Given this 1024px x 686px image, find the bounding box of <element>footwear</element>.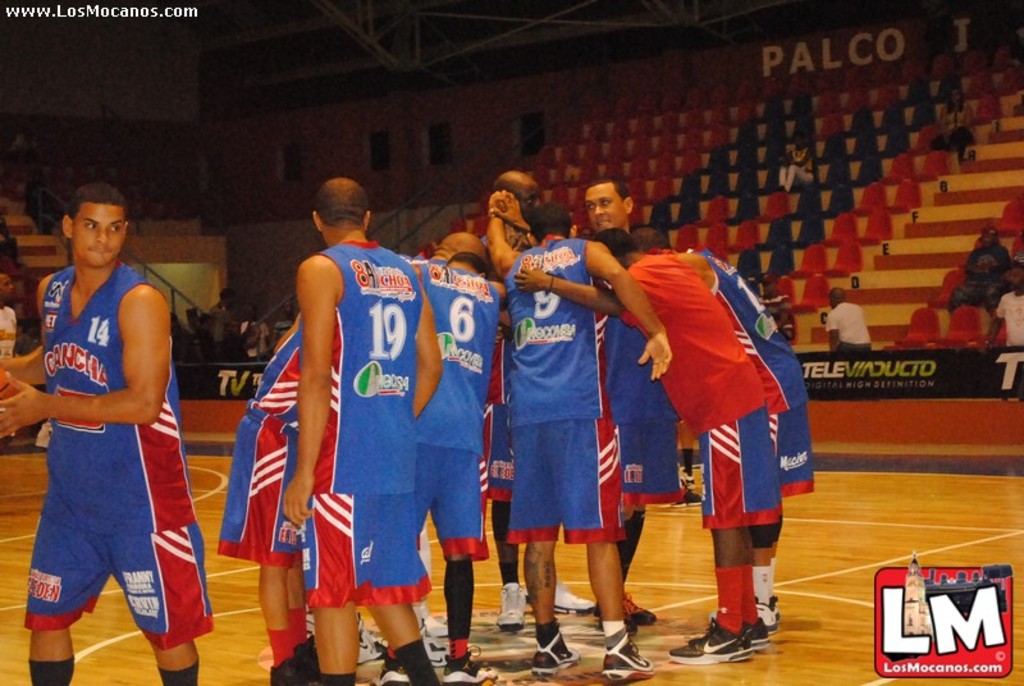
locate(420, 608, 451, 639).
